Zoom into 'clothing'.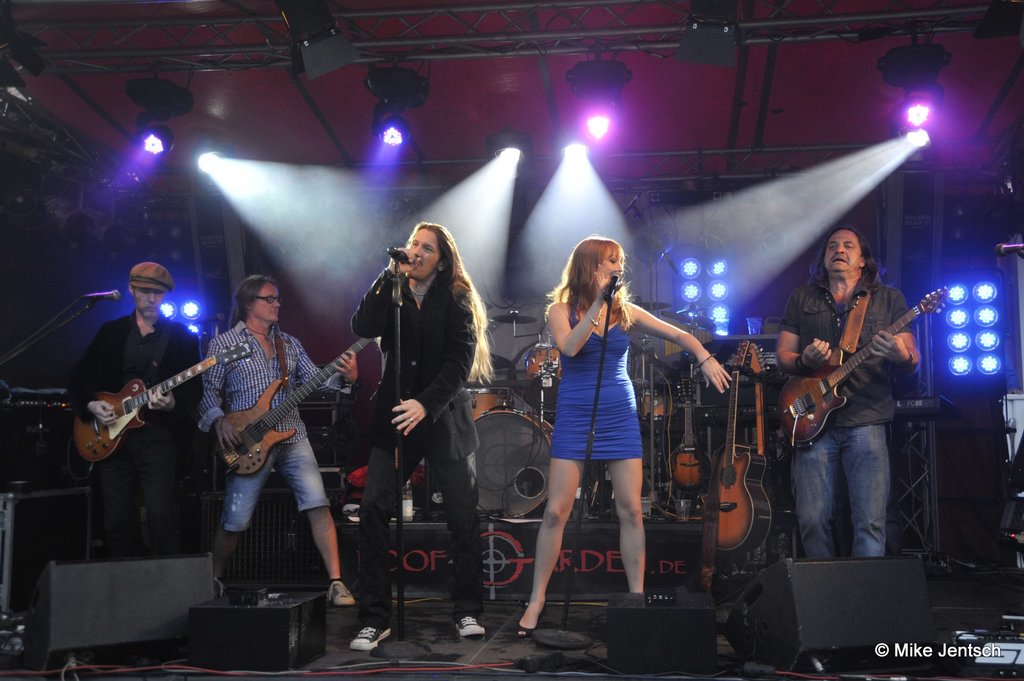
Zoom target: {"x1": 200, "y1": 317, "x2": 346, "y2": 530}.
